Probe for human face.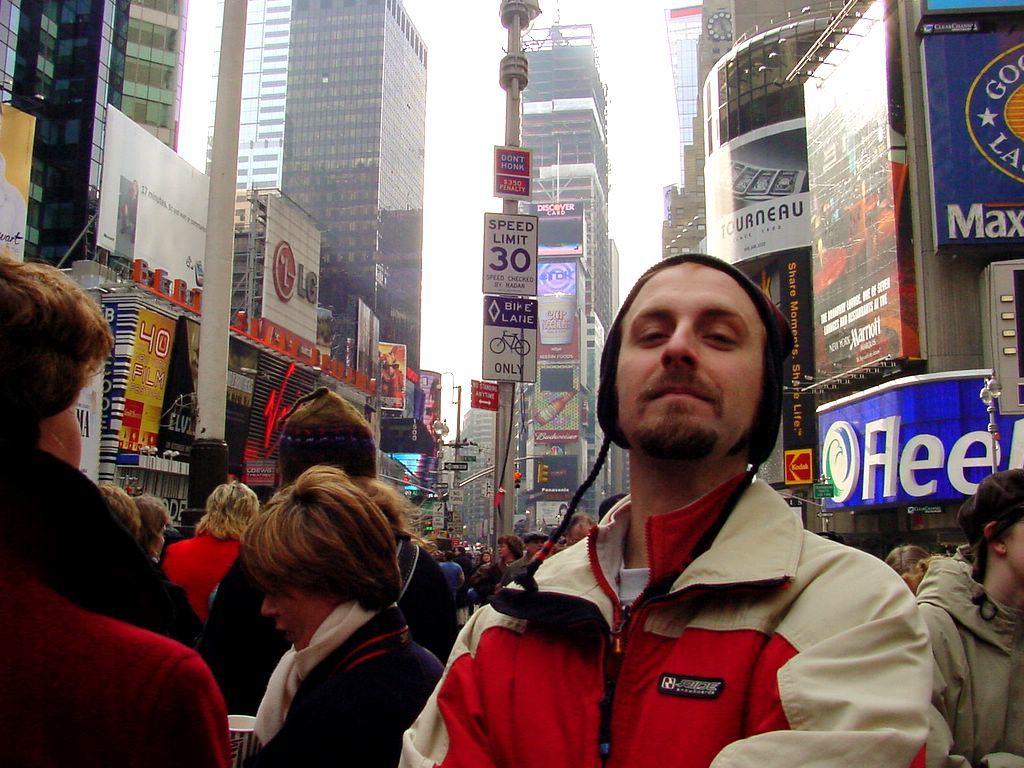
Probe result: box=[44, 405, 81, 471].
